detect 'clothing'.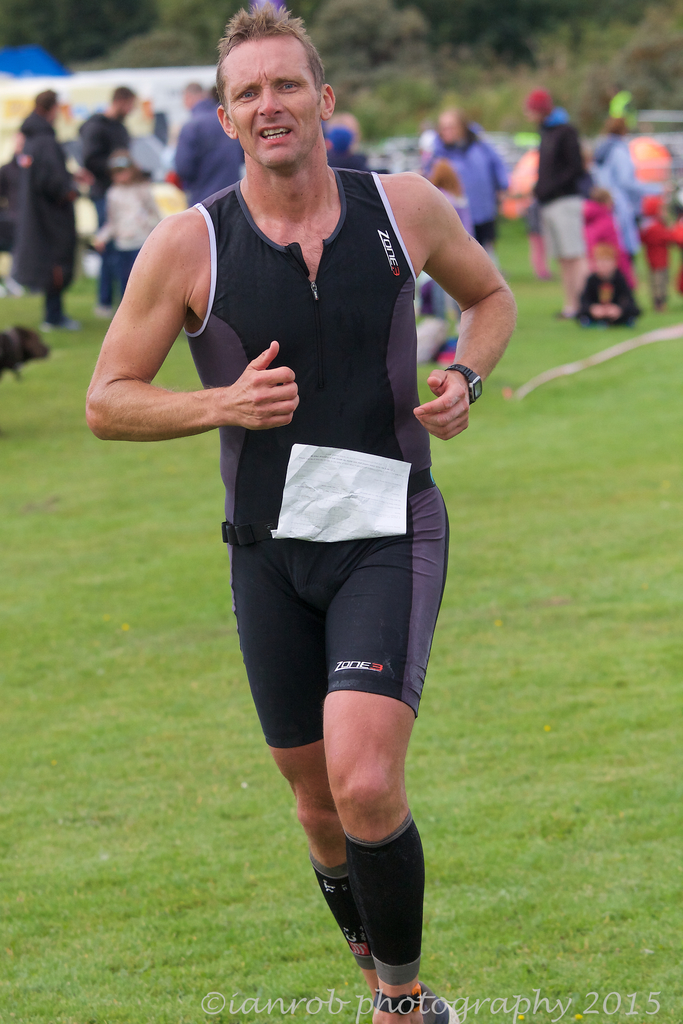
Detected at bbox=[163, 102, 243, 210].
